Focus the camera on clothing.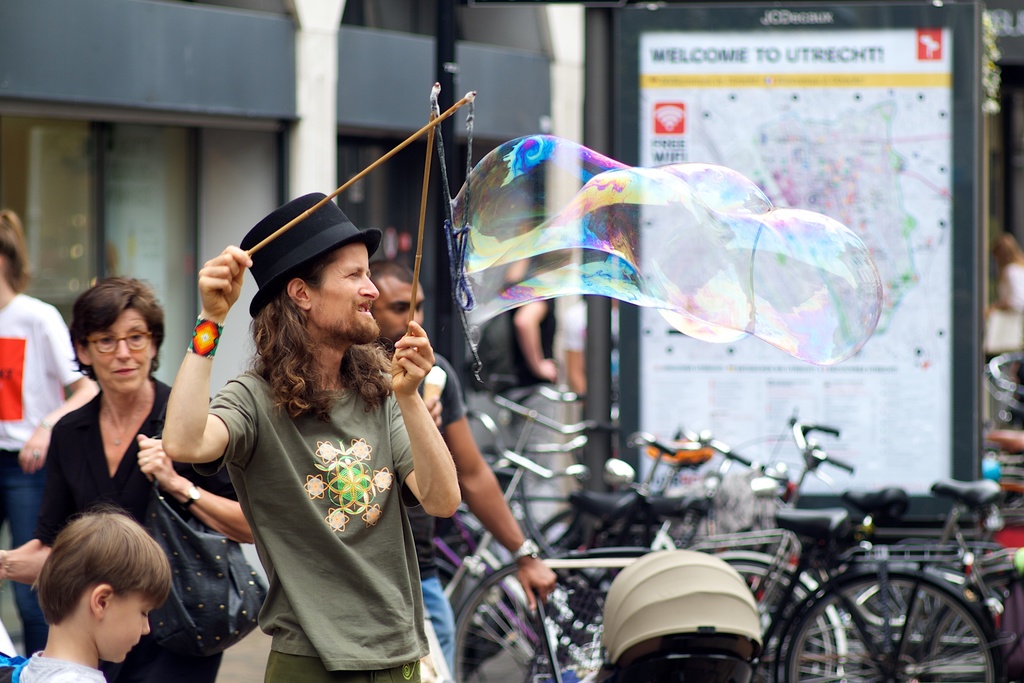
Focus region: (left=12, top=646, right=117, bottom=682).
